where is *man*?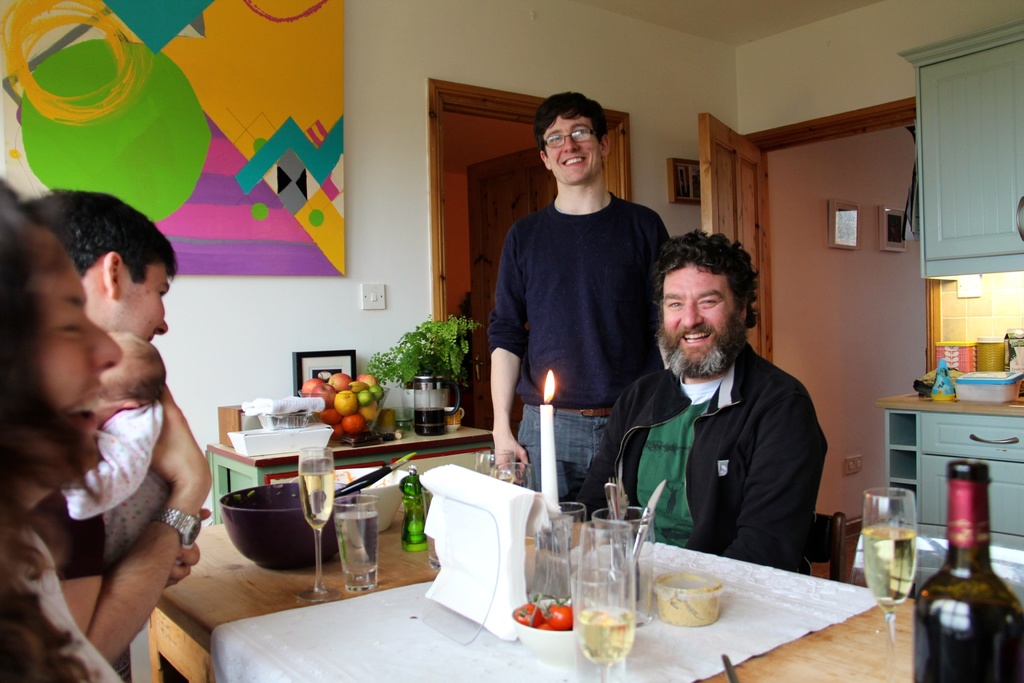
bbox=[28, 185, 211, 664].
